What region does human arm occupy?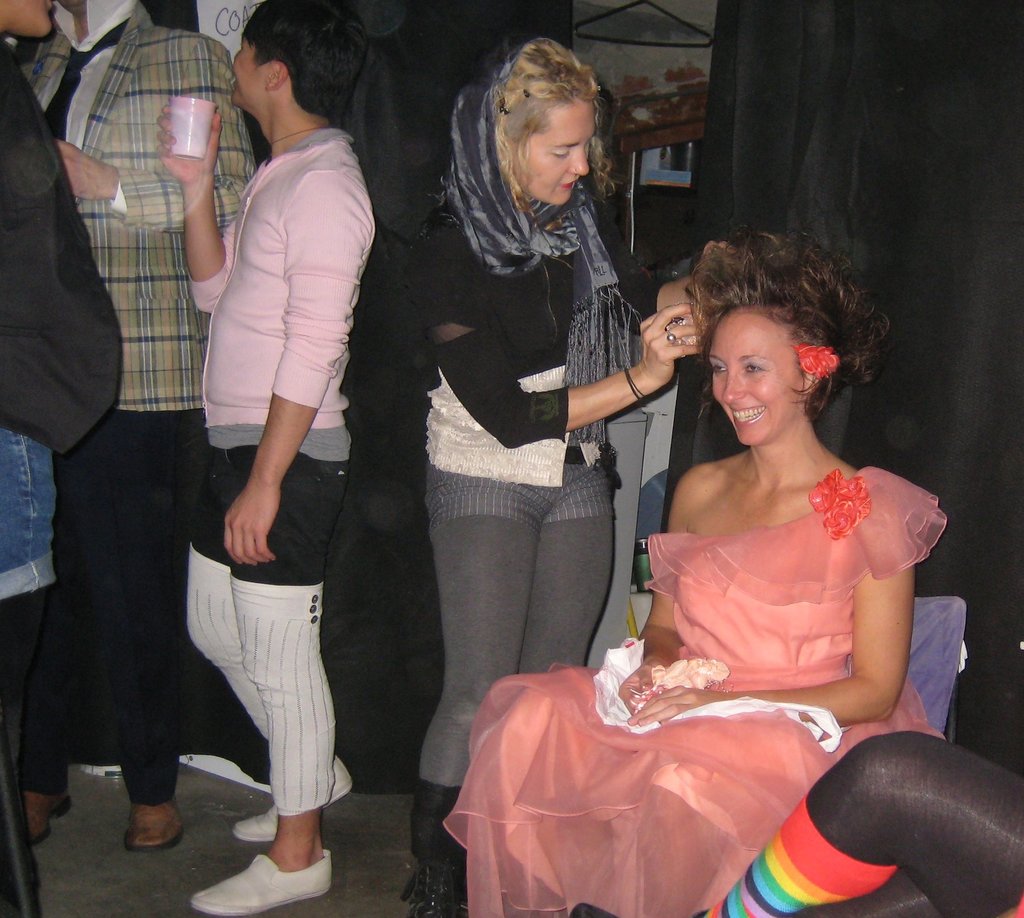
52, 29, 260, 238.
